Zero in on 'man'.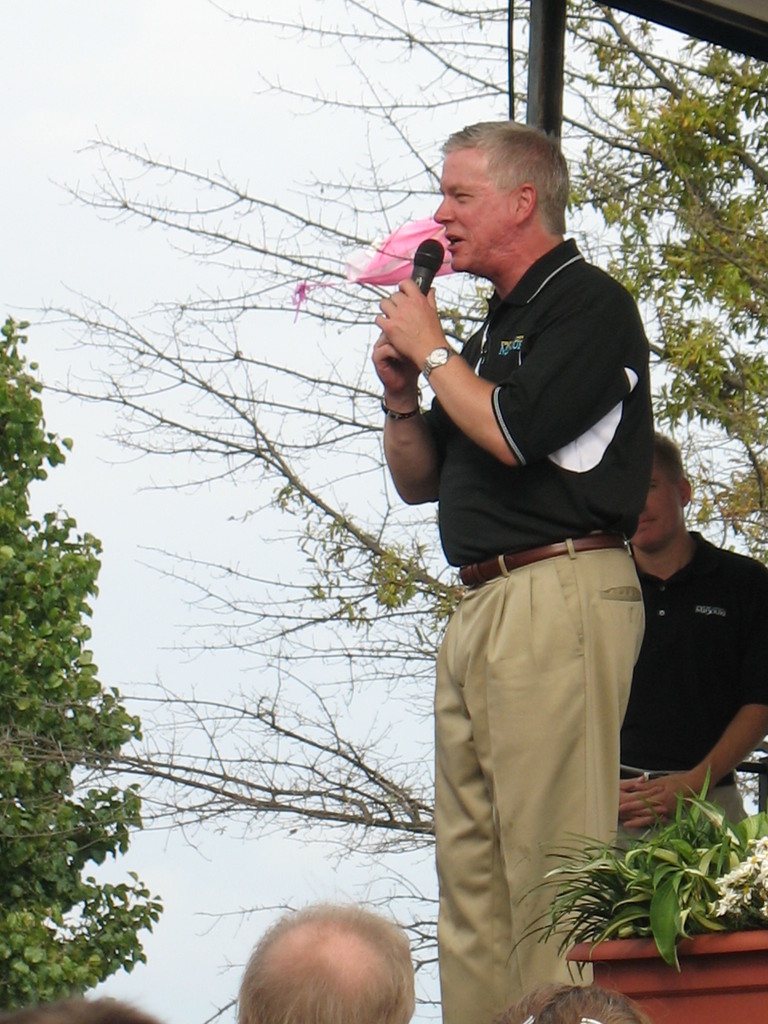
Zeroed in: <box>607,429,767,868</box>.
